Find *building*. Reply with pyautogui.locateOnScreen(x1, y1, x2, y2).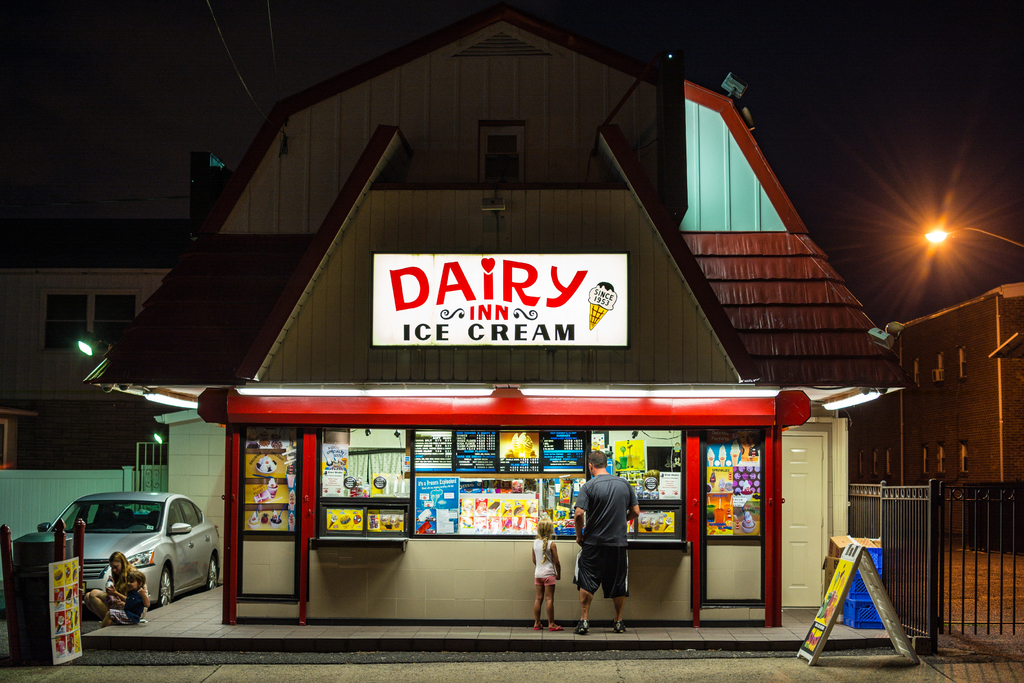
pyautogui.locateOnScreen(0, 150, 237, 402).
